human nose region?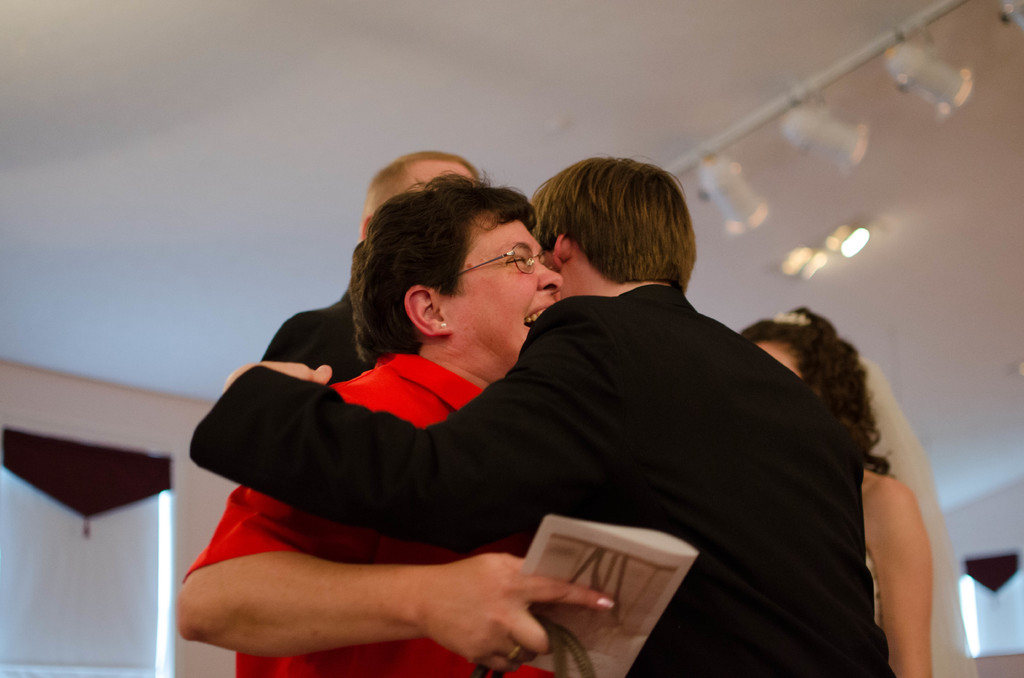
[535, 262, 563, 295]
